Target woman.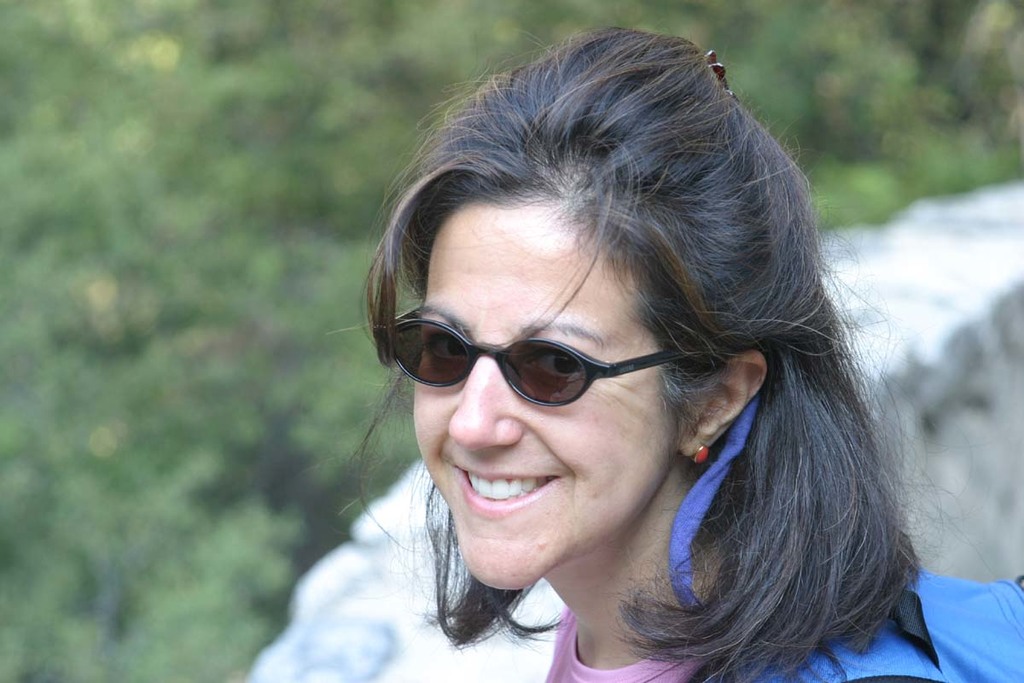
Target region: locate(318, 19, 1023, 682).
